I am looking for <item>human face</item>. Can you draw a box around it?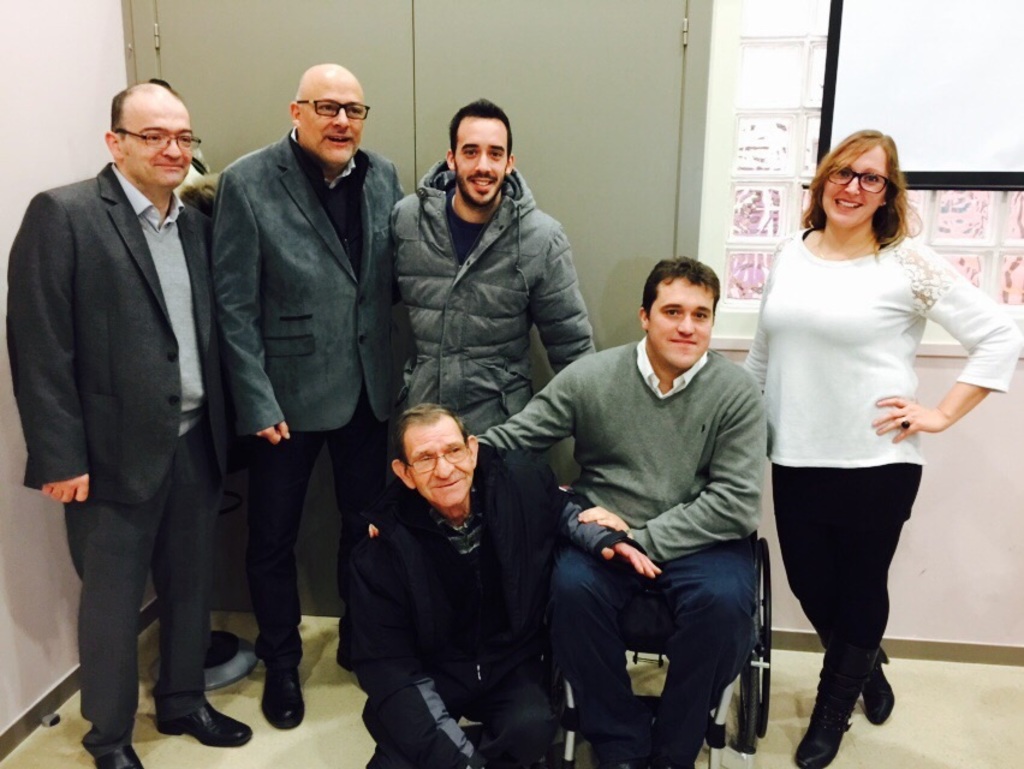
Sure, the bounding box is {"left": 413, "top": 412, "right": 475, "bottom": 502}.
